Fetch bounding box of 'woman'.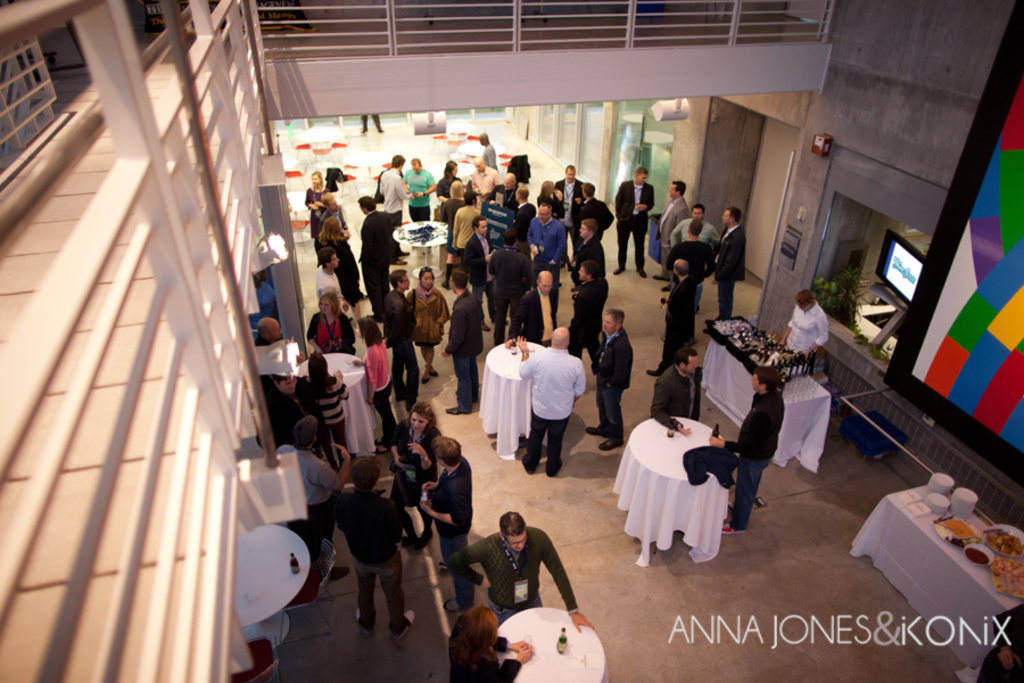
Bbox: box=[353, 310, 397, 450].
